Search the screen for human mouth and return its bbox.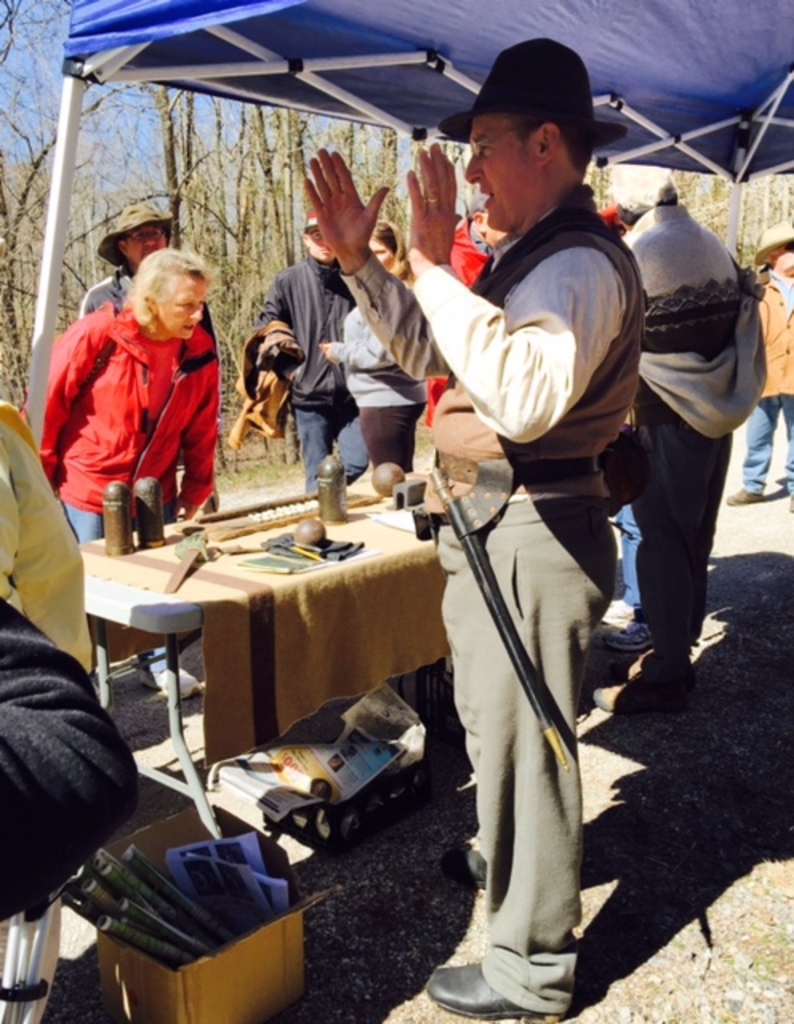
Found: 317,245,333,258.
